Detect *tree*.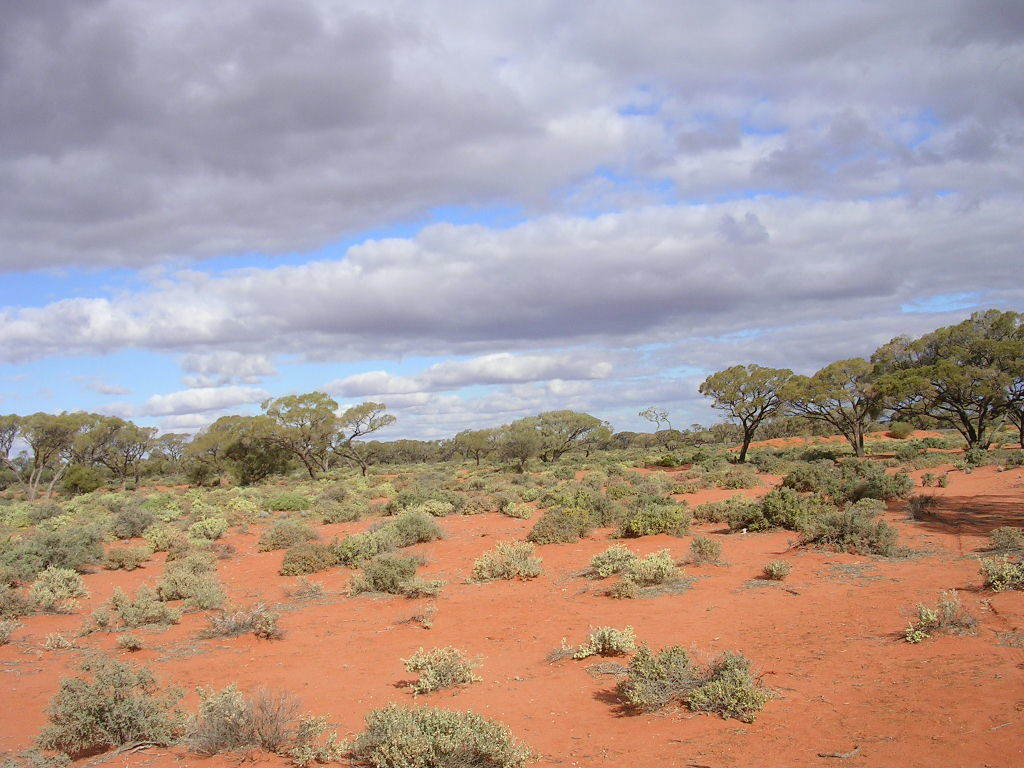
Detected at select_region(793, 357, 928, 458).
